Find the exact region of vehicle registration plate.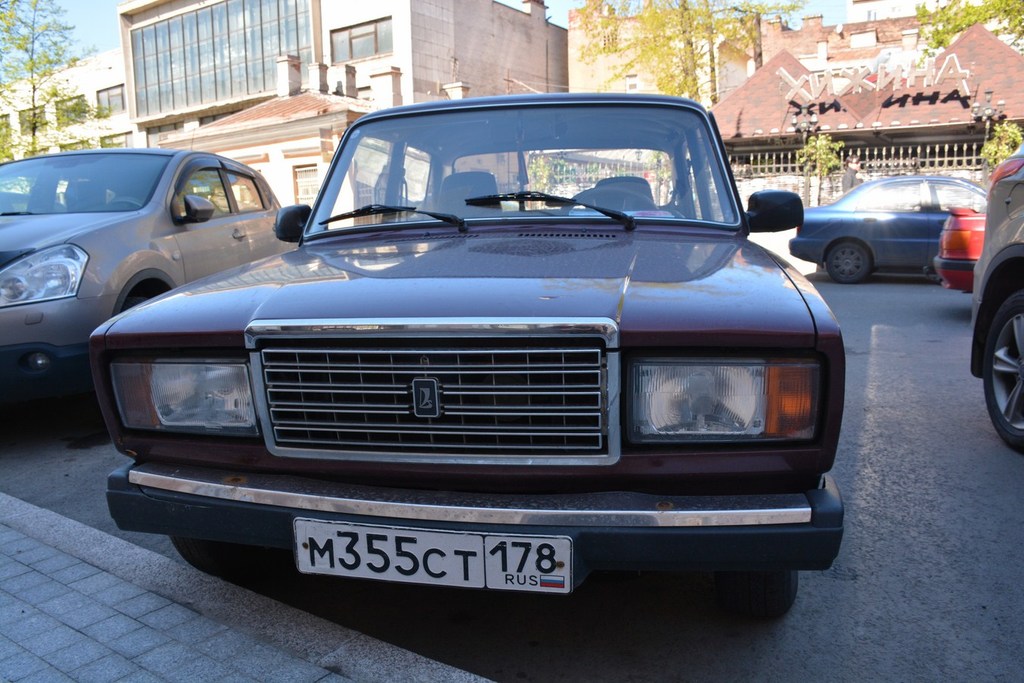
Exact region: [294, 516, 575, 596].
